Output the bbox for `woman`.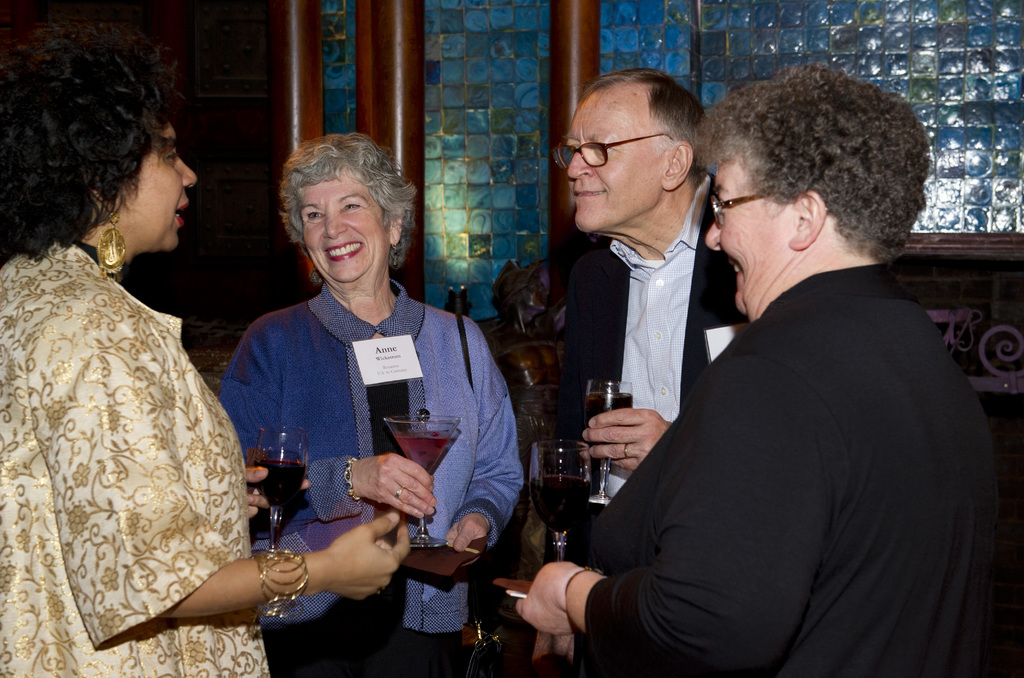
[0,16,410,677].
